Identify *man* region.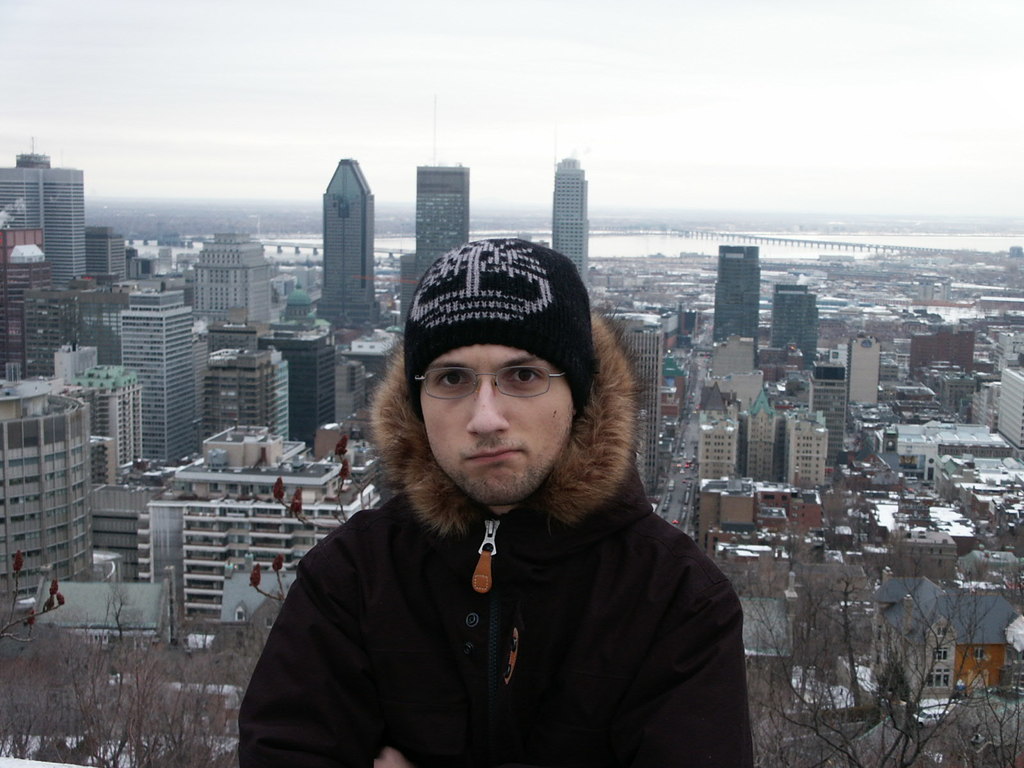
Region: detection(237, 239, 758, 767).
